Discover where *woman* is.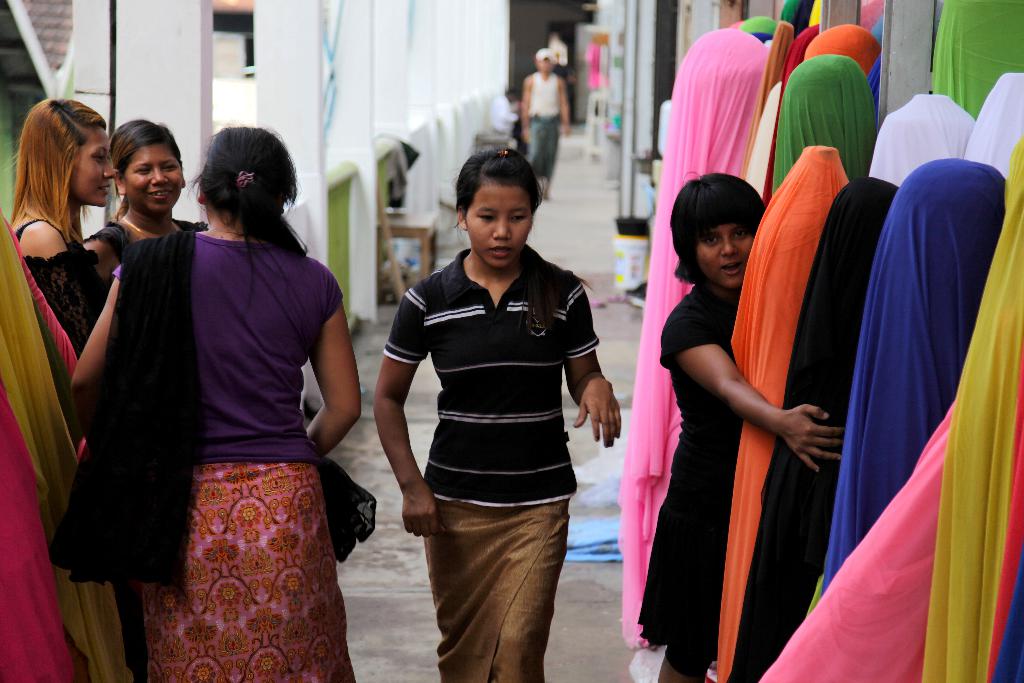
Discovered at (10, 101, 111, 340).
